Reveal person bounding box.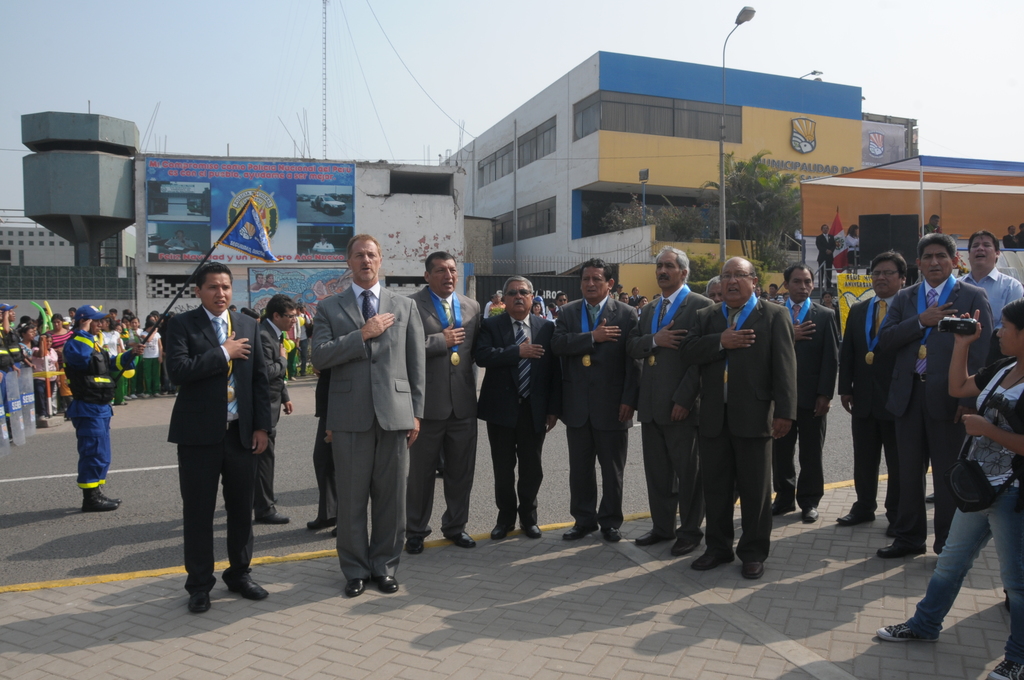
Revealed: <bbox>550, 259, 639, 537</bbox>.
